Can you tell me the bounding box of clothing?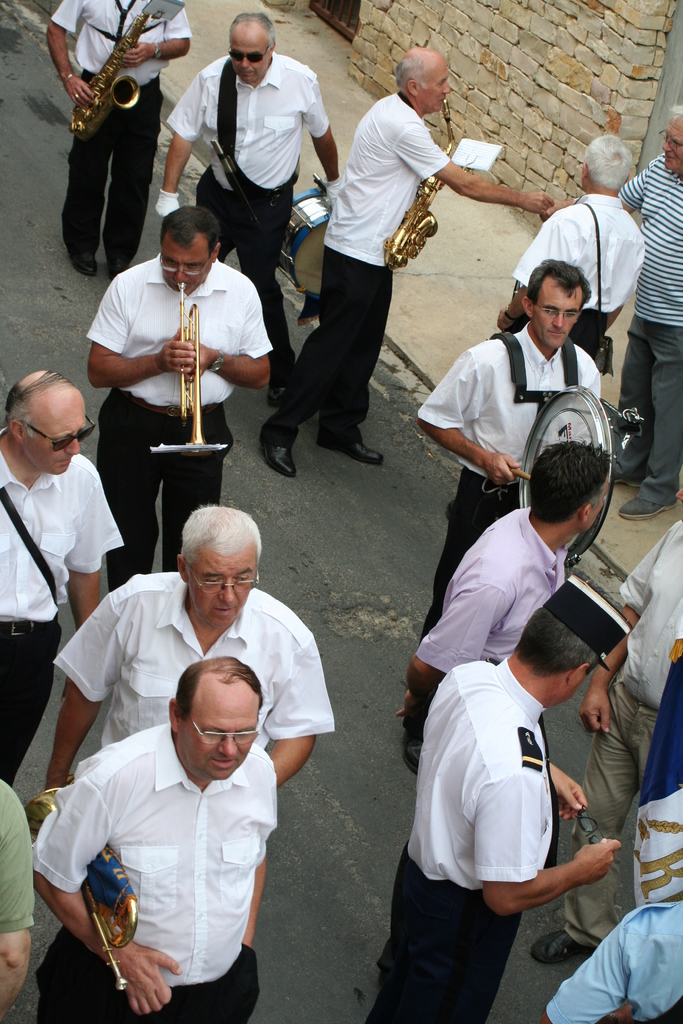
bbox=(29, 721, 277, 1023).
